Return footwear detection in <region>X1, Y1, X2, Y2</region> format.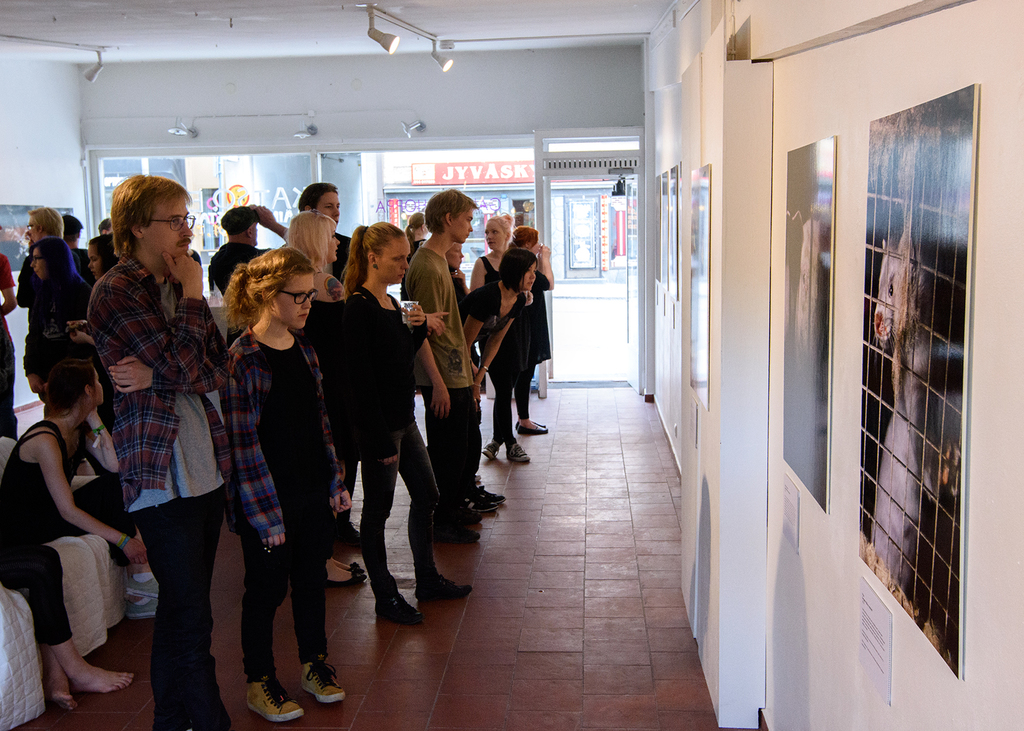
<region>515, 421, 548, 432</region>.
